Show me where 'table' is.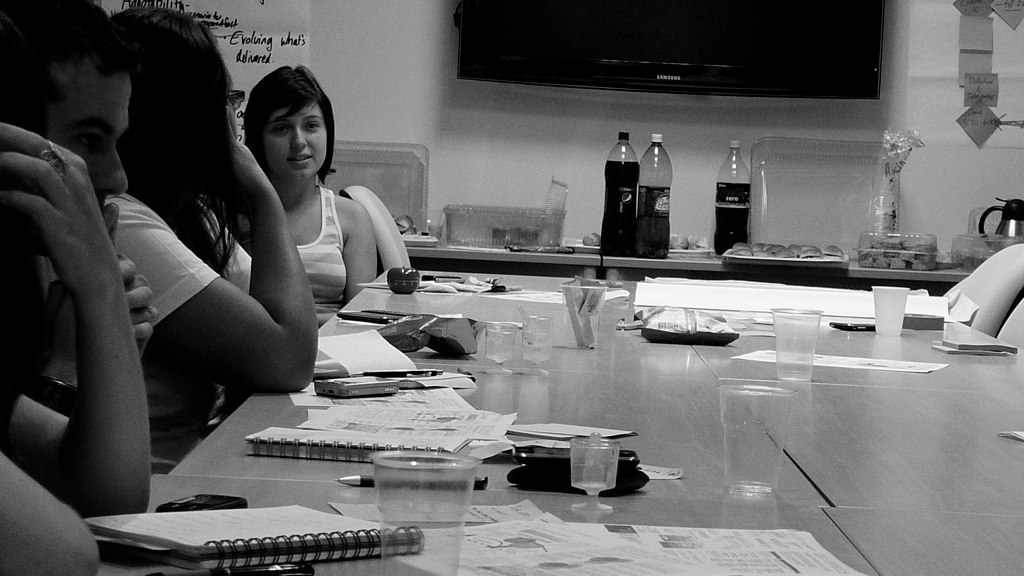
'table' is at (x1=159, y1=230, x2=945, y2=561).
